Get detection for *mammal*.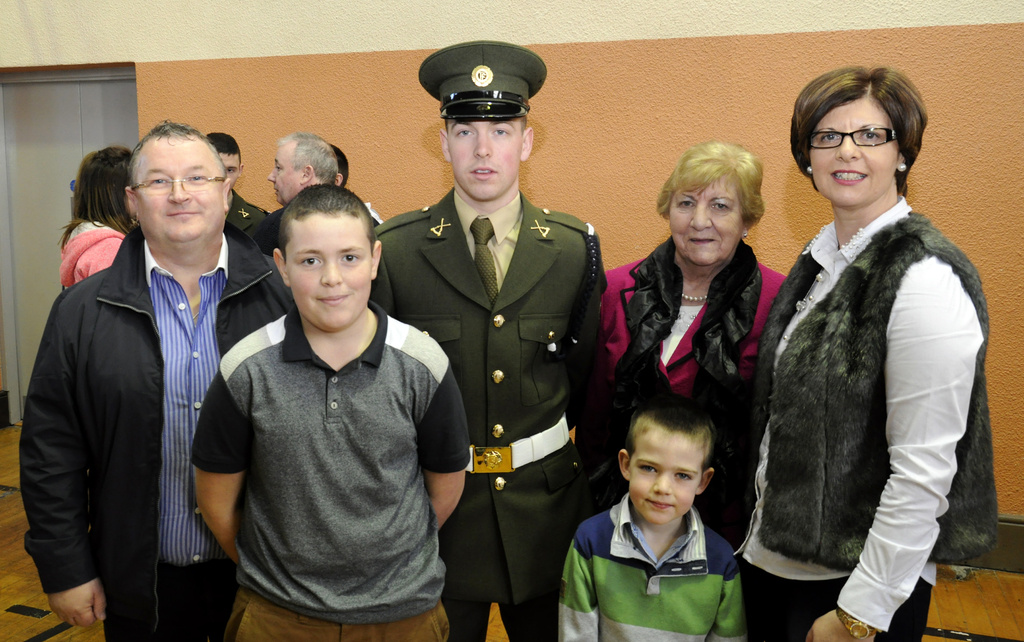
Detection: (199, 128, 268, 236).
